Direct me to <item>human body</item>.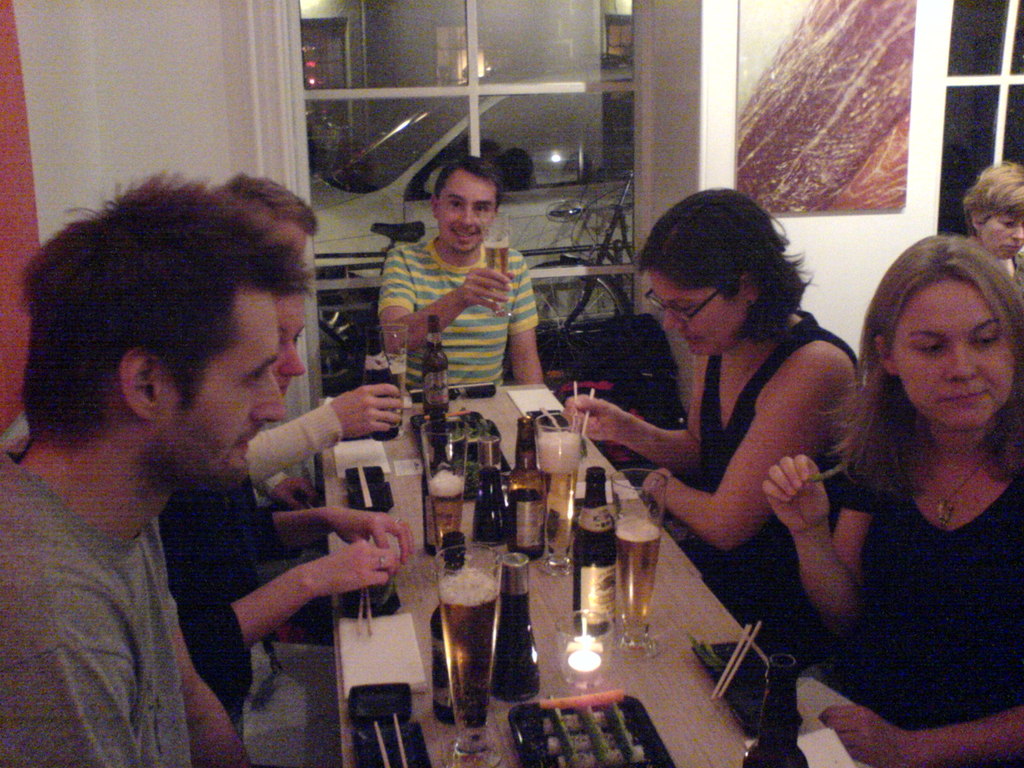
Direction: BBox(560, 184, 858, 655).
